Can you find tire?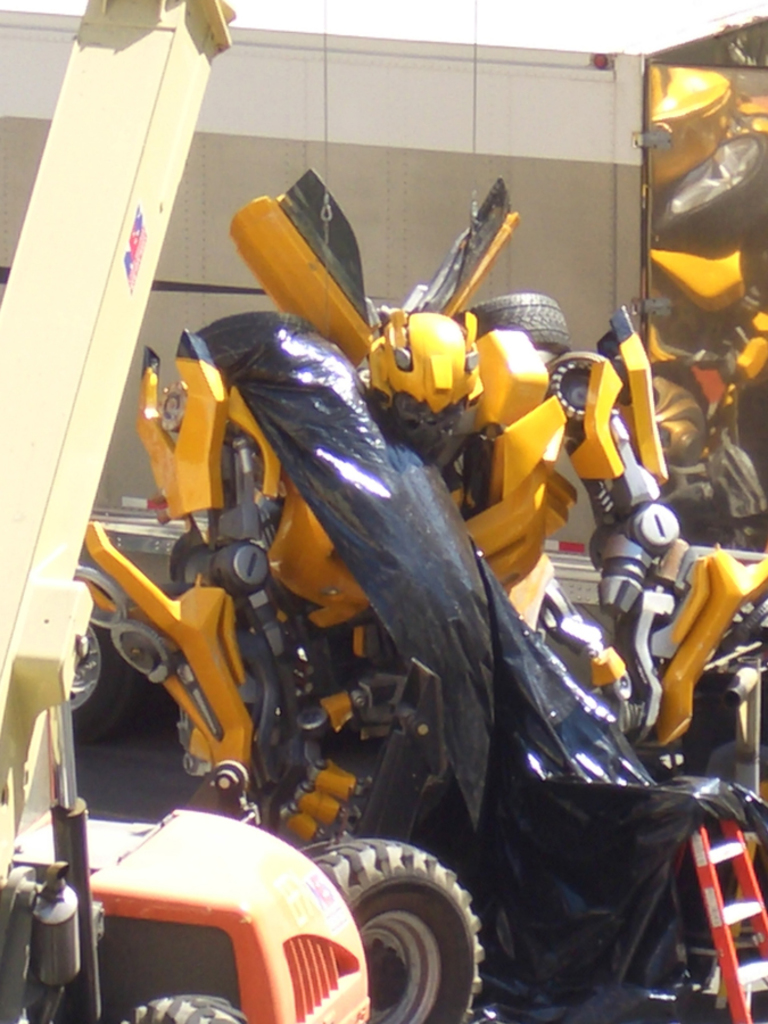
Yes, bounding box: Rect(291, 831, 490, 1023).
